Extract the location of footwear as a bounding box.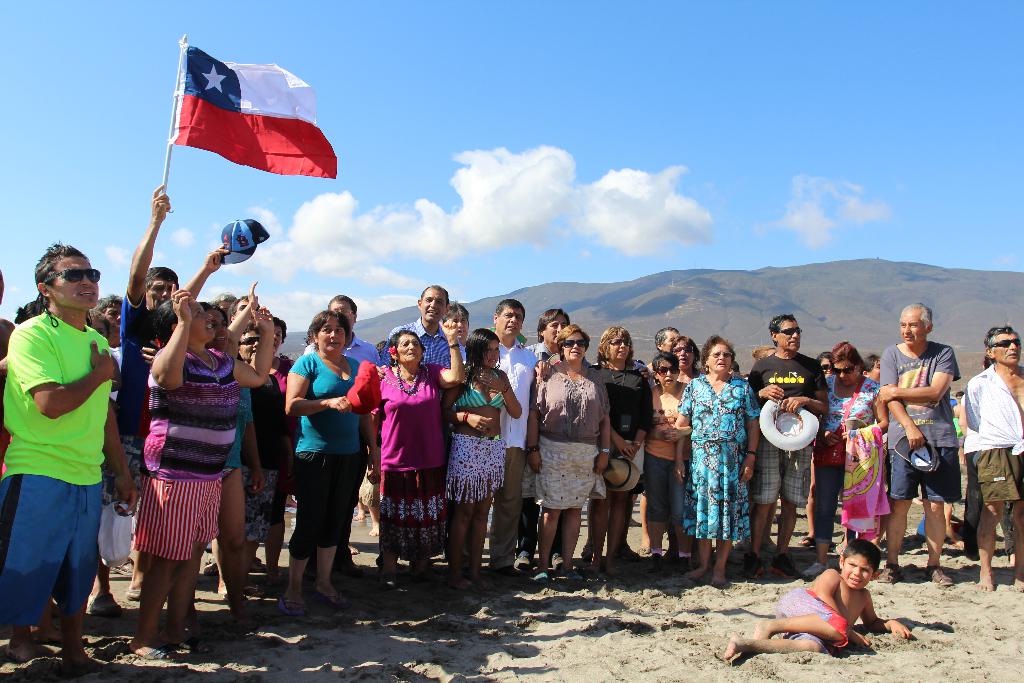
Rect(794, 533, 817, 545).
